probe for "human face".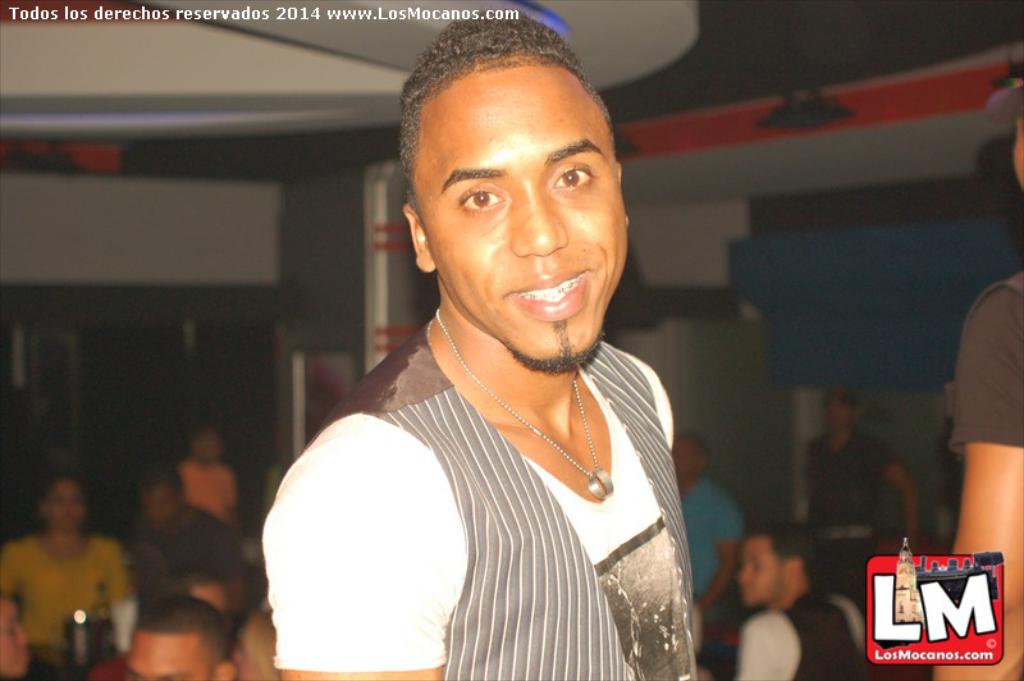
Probe result: <region>47, 480, 83, 529</region>.
